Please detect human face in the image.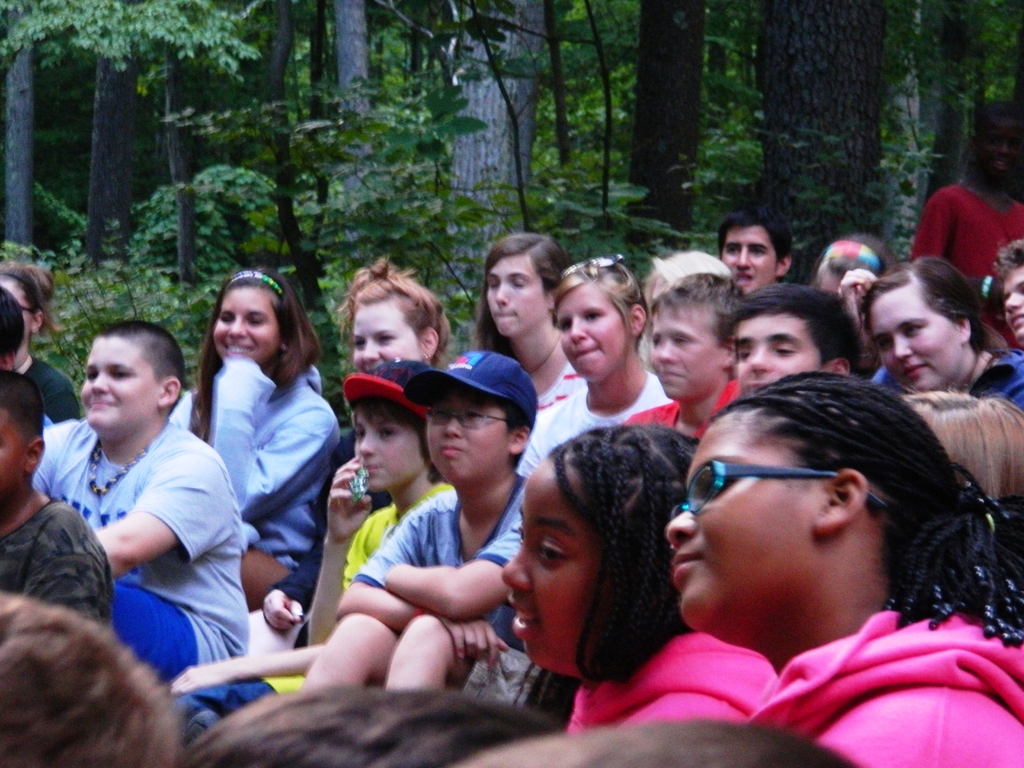
664:412:826:623.
